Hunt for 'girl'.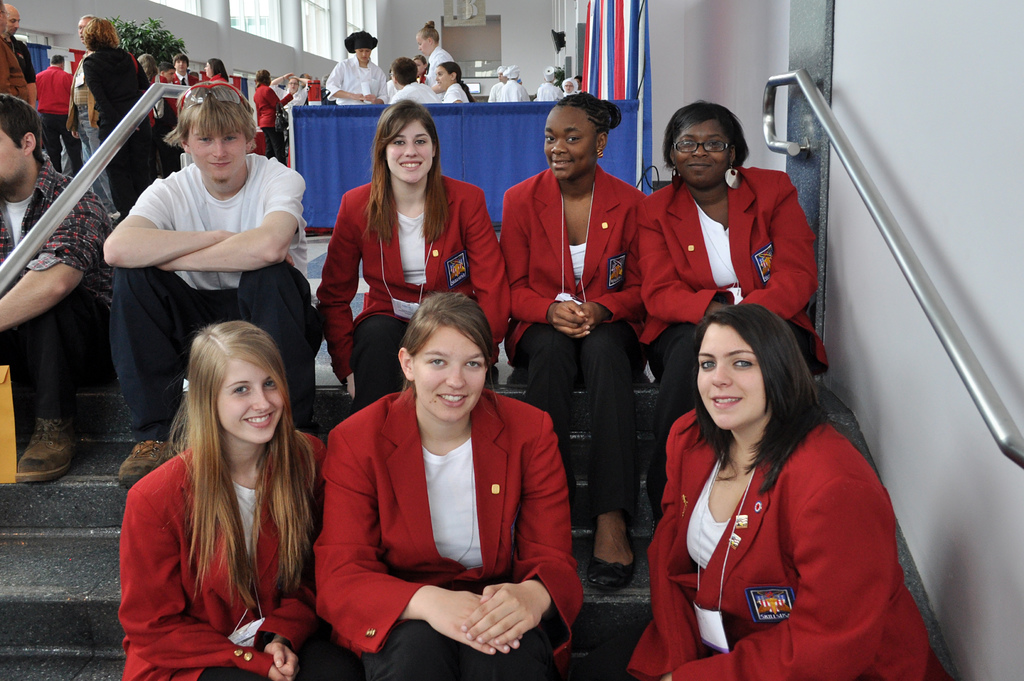
Hunted down at x1=498, y1=90, x2=650, y2=595.
